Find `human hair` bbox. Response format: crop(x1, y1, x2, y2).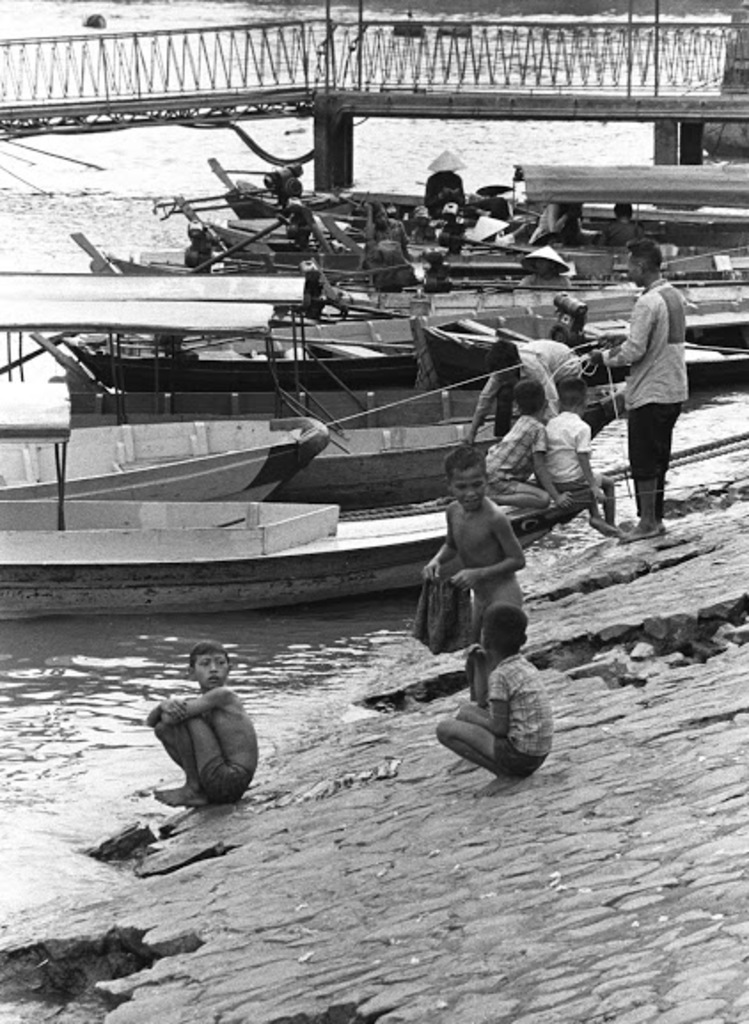
crop(485, 337, 520, 371).
